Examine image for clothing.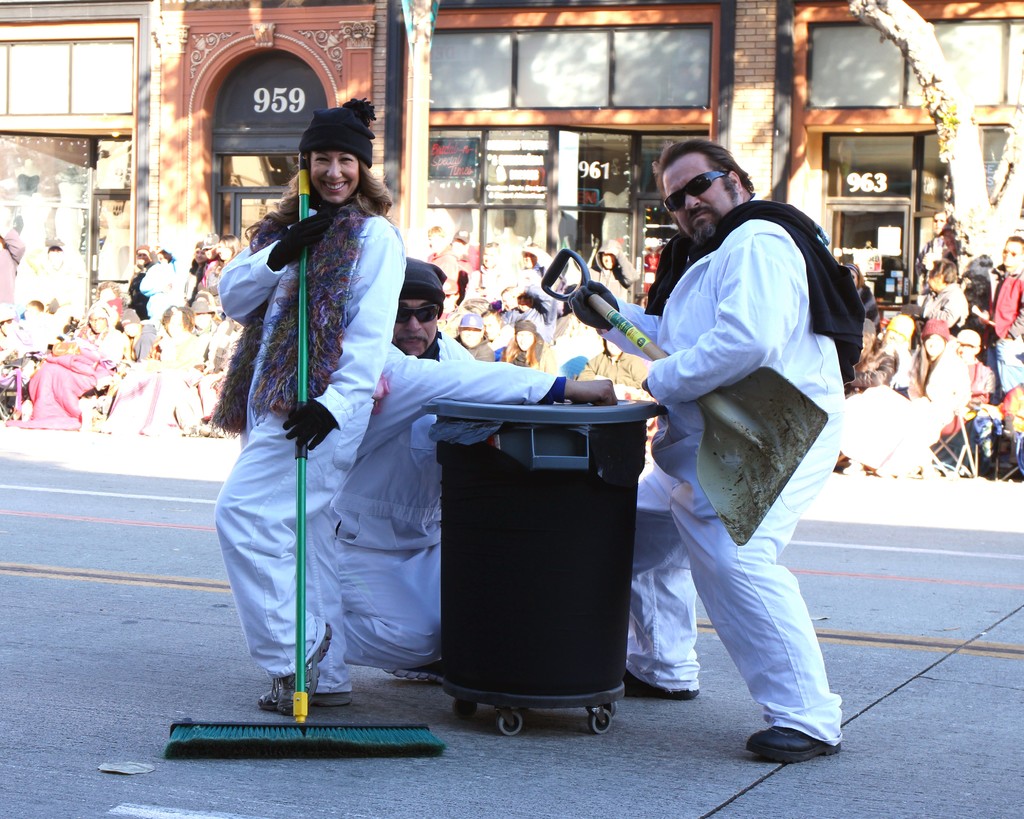
Examination result: <box>211,194,411,710</box>.
